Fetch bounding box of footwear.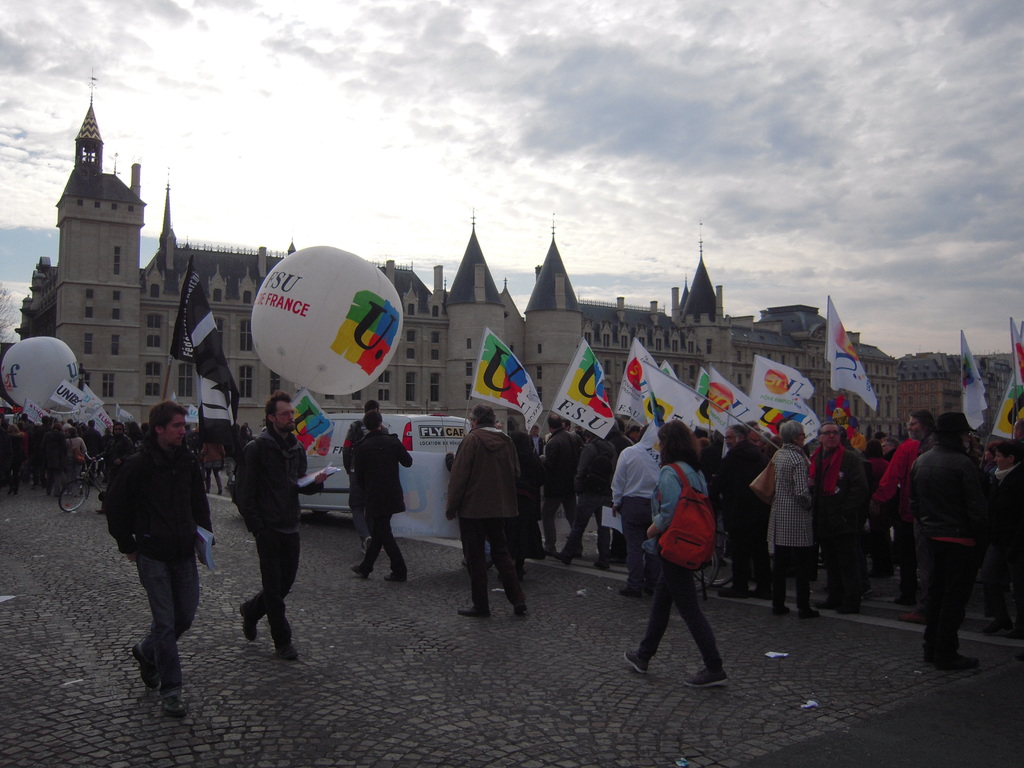
Bbox: left=361, top=535, right=369, bottom=552.
